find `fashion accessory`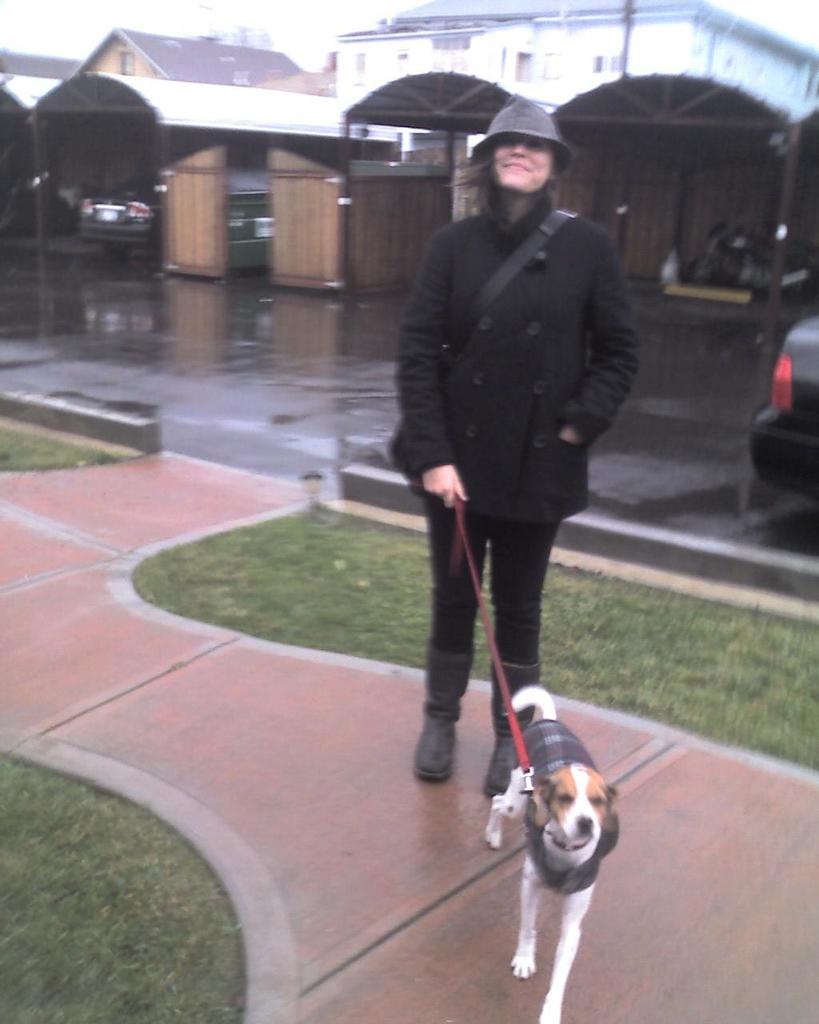
crop(470, 100, 574, 174)
